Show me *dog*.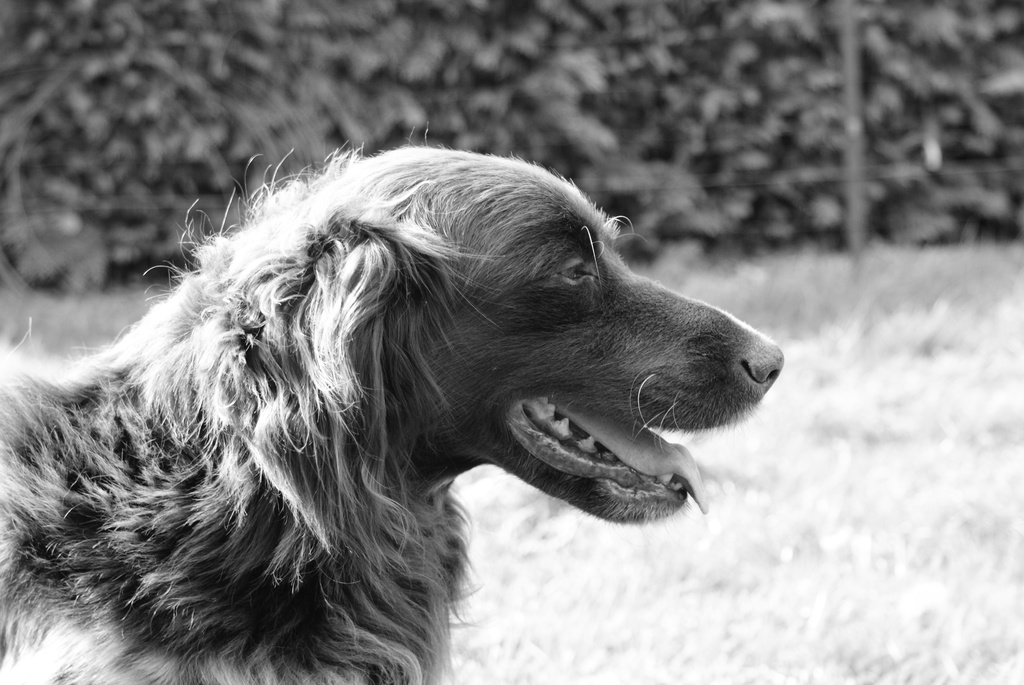
*dog* is here: (x1=0, y1=122, x2=785, y2=684).
